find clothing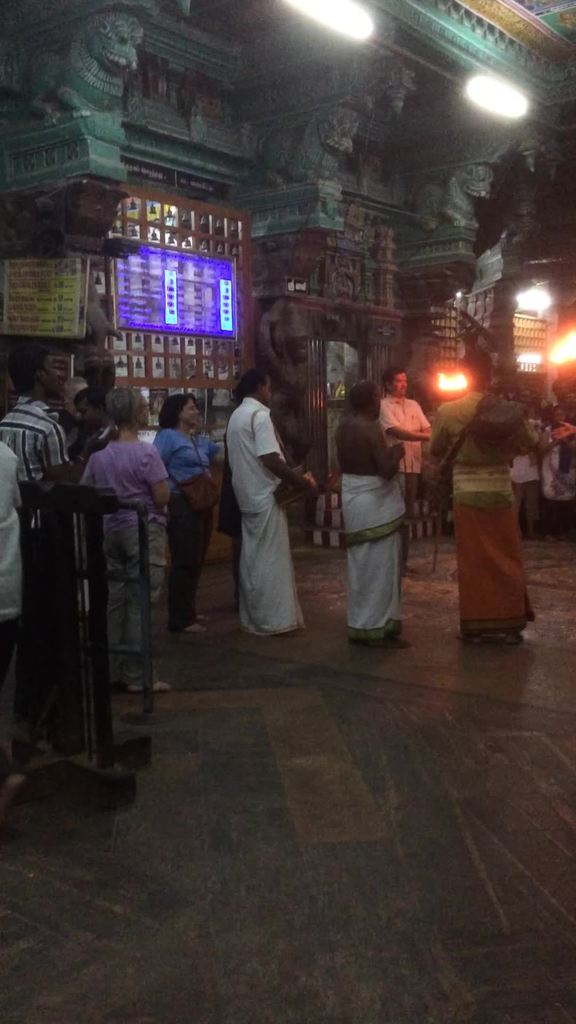
(432, 397, 537, 645)
